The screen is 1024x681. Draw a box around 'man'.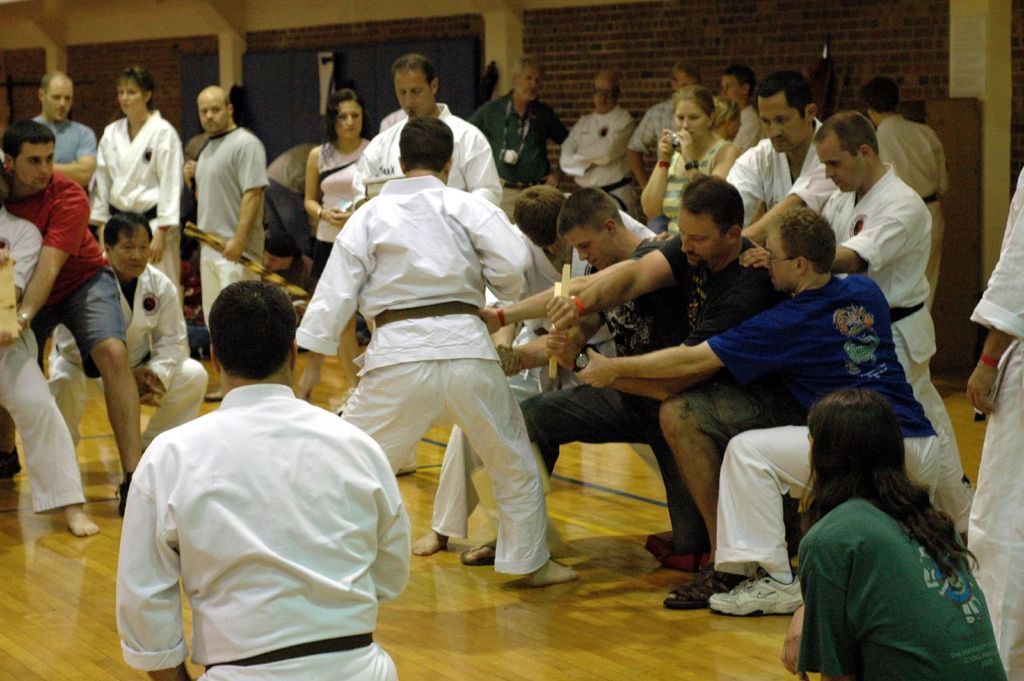
bbox=[738, 102, 979, 547].
